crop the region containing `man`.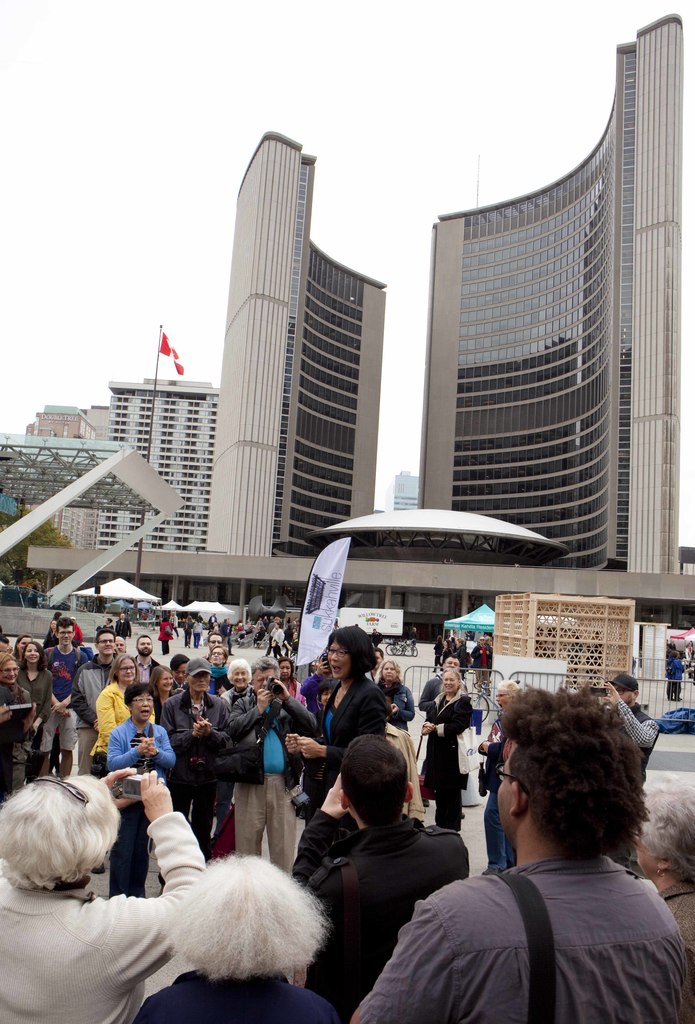
Crop region: (364, 650, 386, 683).
